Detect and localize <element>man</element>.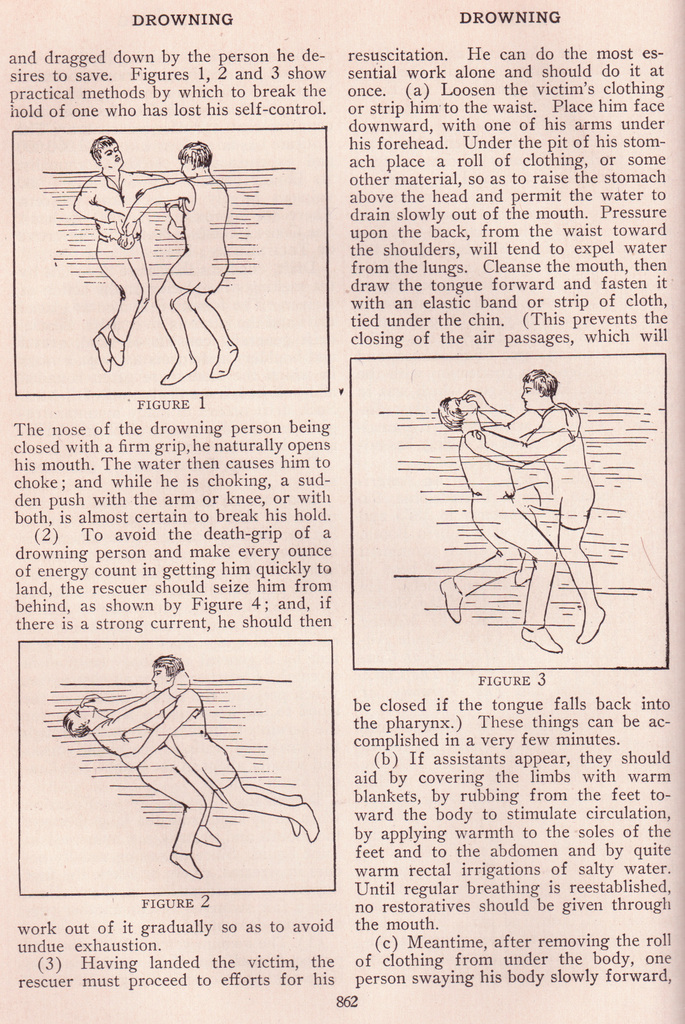
Localized at <region>62, 669, 220, 877</region>.
